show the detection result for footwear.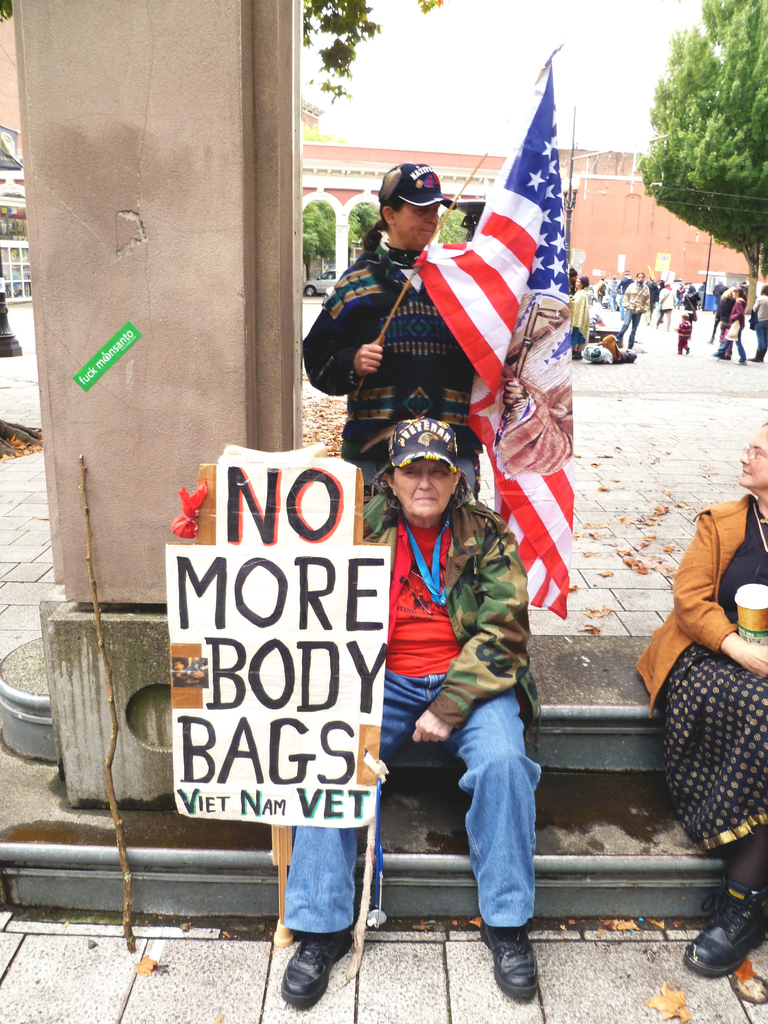
region(733, 358, 748, 363).
